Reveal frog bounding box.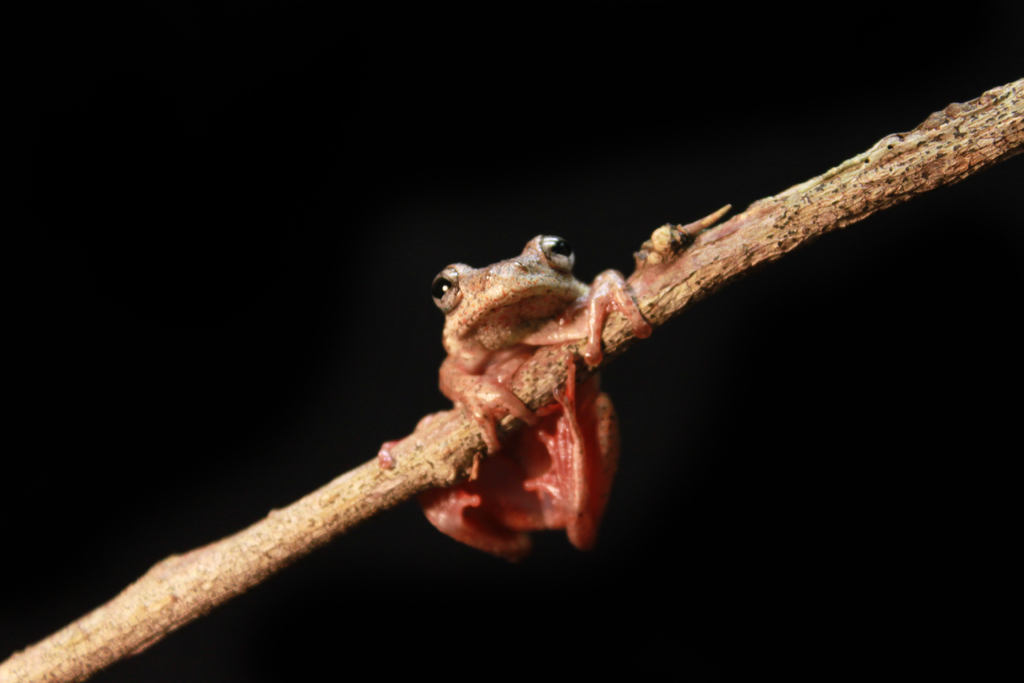
Revealed: Rect(431, 225, 627, 561).
